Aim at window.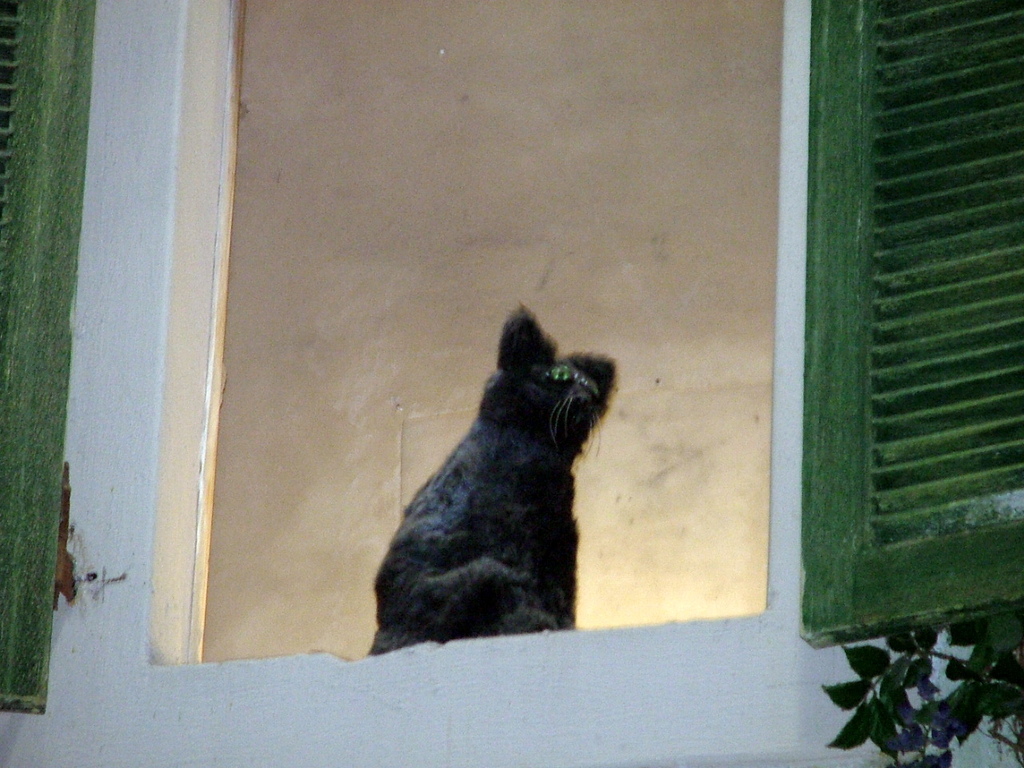
Aimed at [124,0,816,698].
